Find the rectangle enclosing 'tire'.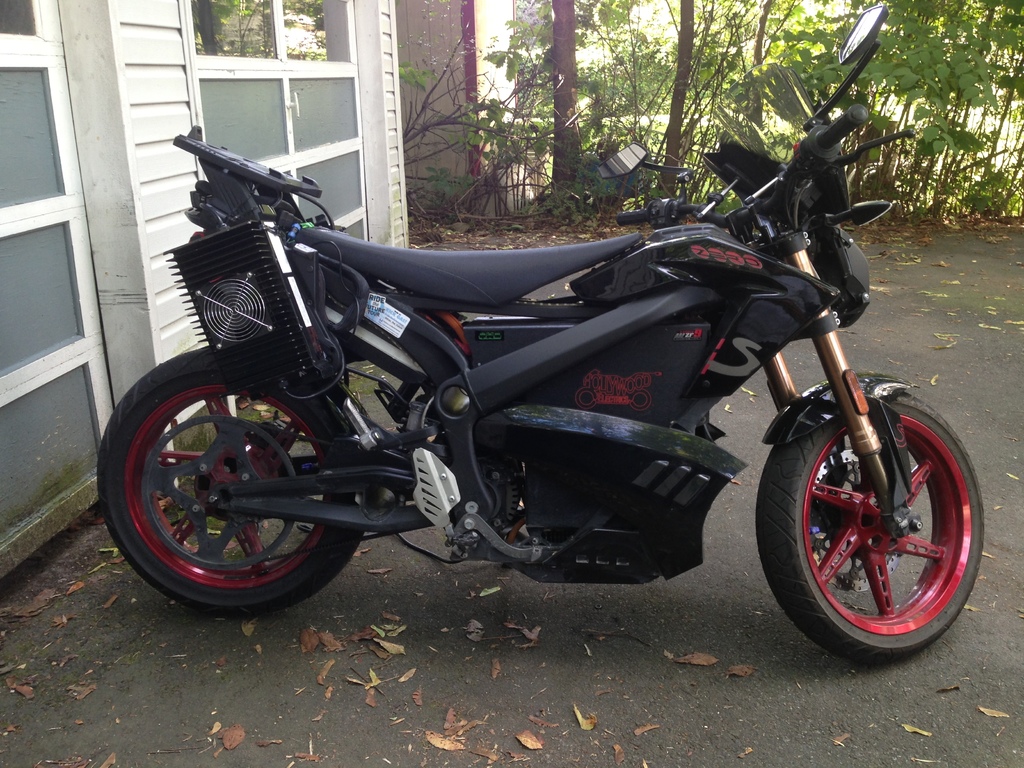
(left=98, top=344, right=364, bottom=623).
